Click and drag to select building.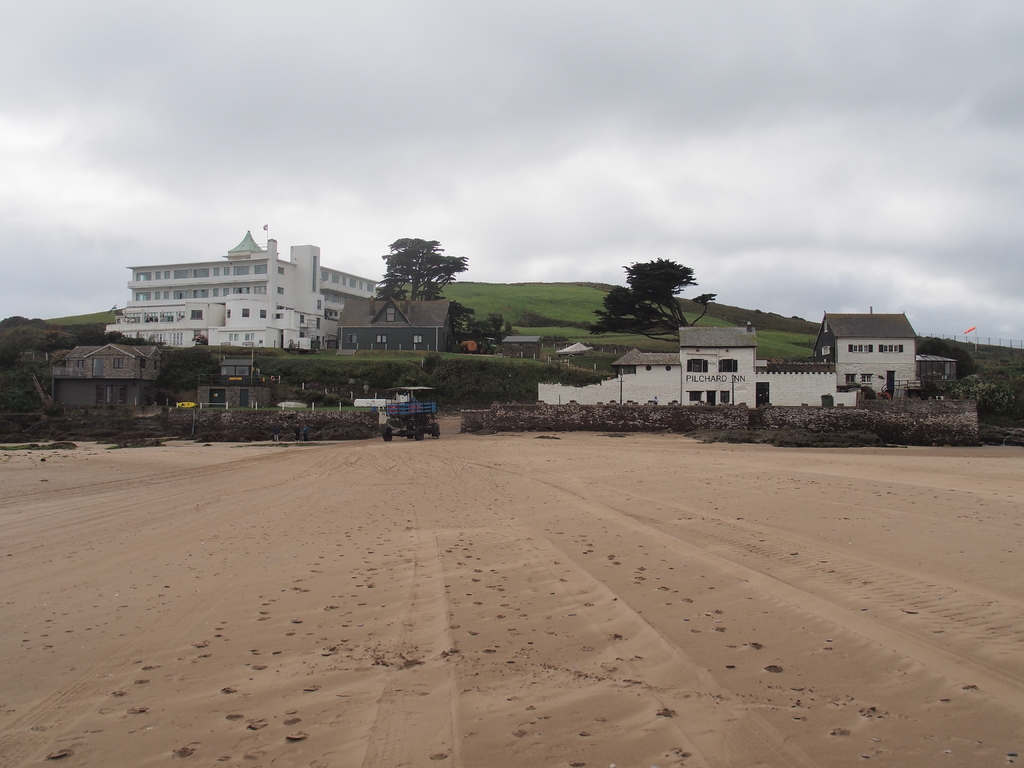
Selection: crop(106, 227, 380, 346).
